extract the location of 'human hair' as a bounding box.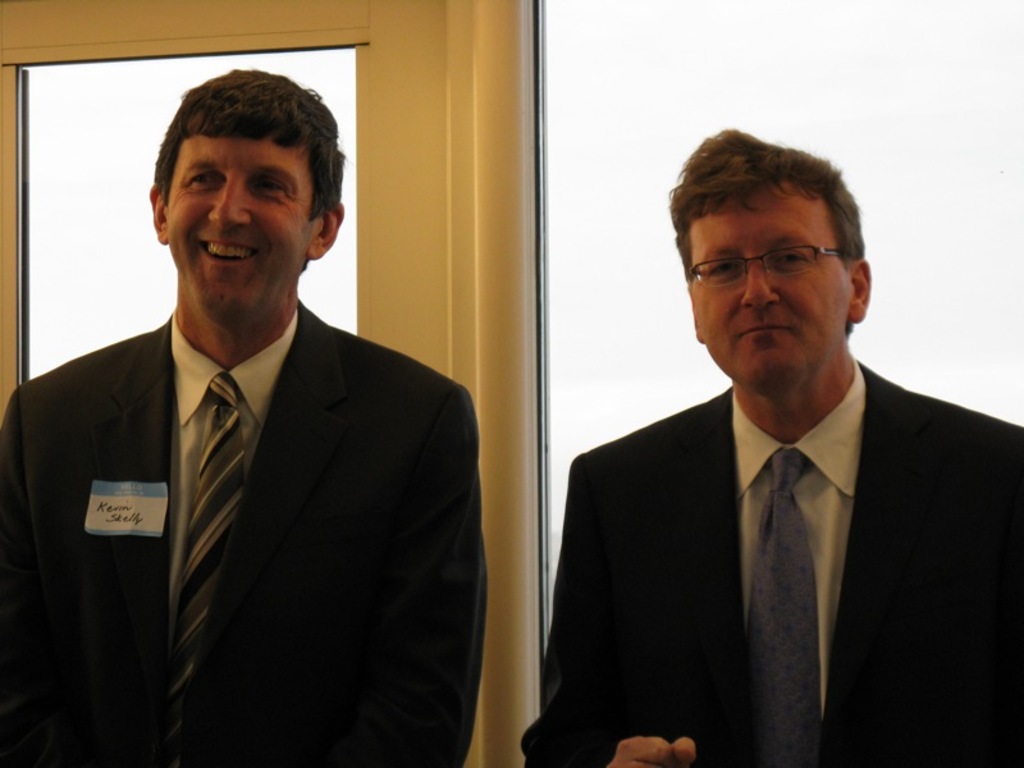
147, 65, 349, 274.
